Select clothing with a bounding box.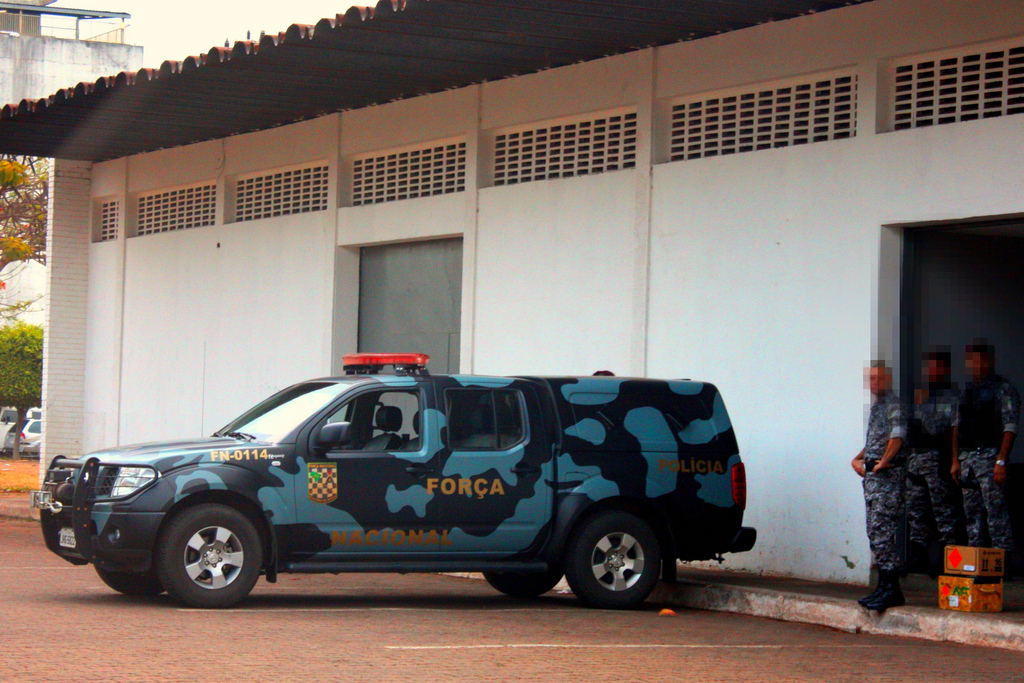
948:368:1020:570.
